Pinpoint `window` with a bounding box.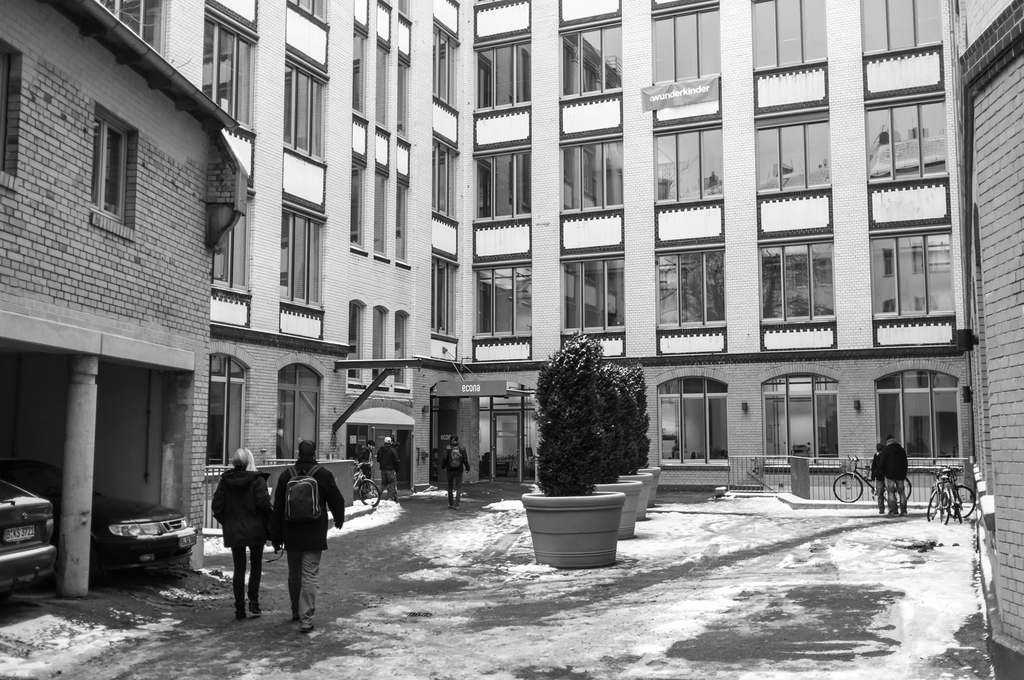
detection(758, 372, 846, 472).
